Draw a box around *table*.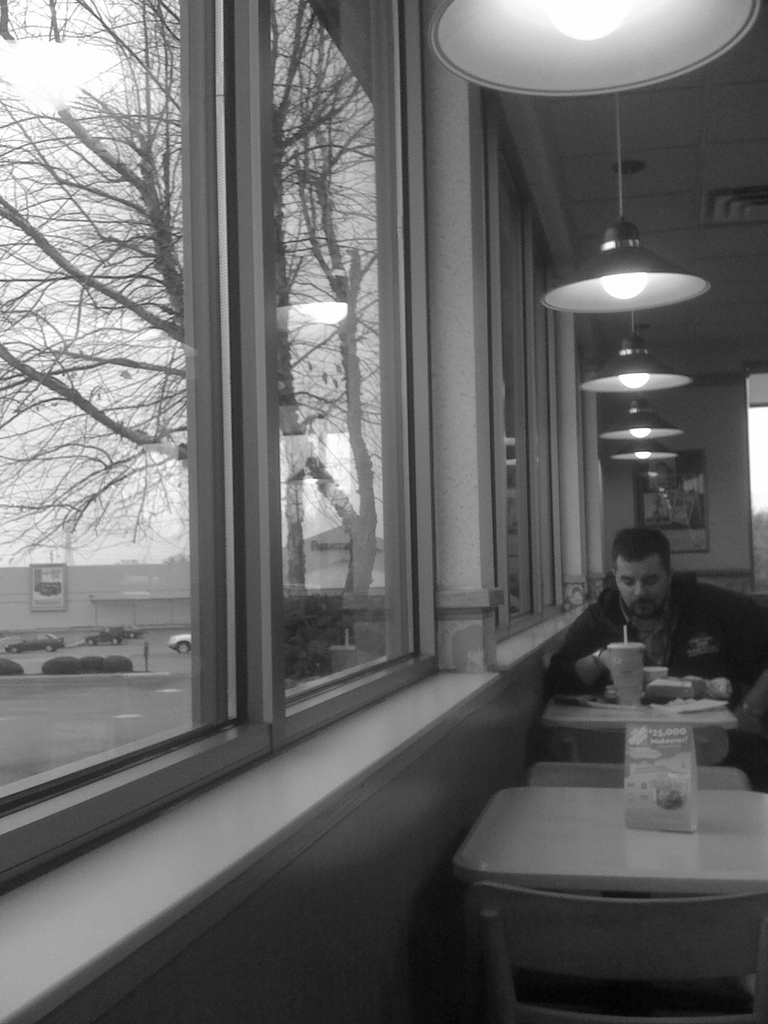
(left=462, top=759, right=767, bottom=1021).
